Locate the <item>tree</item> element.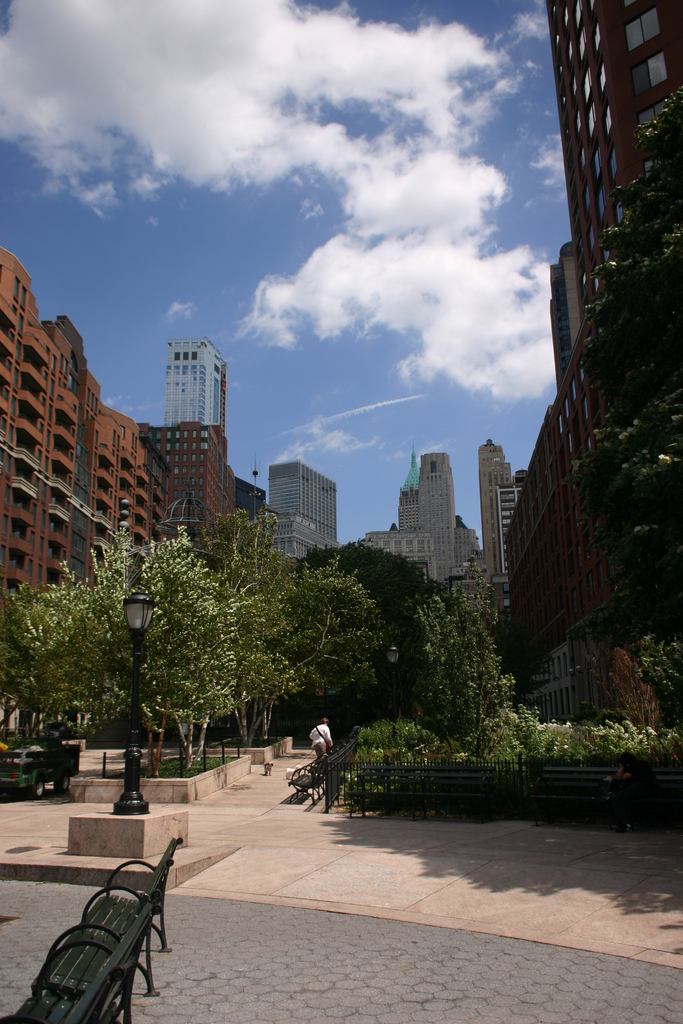
Element bbox: 182/508/299/746.
